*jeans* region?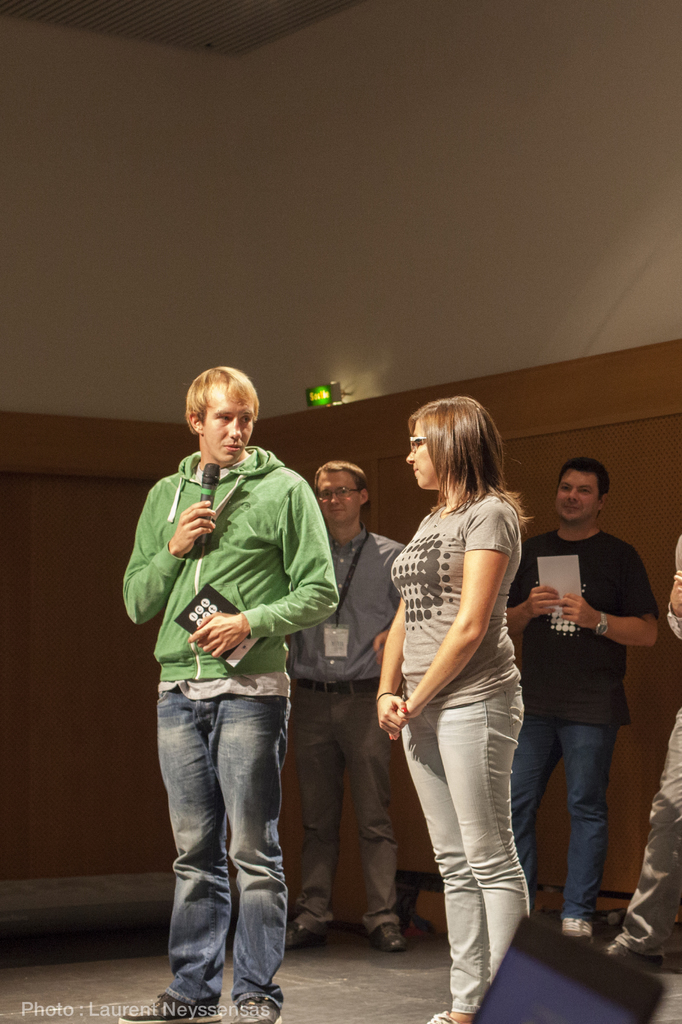
(386, 691, 525, 1021)
